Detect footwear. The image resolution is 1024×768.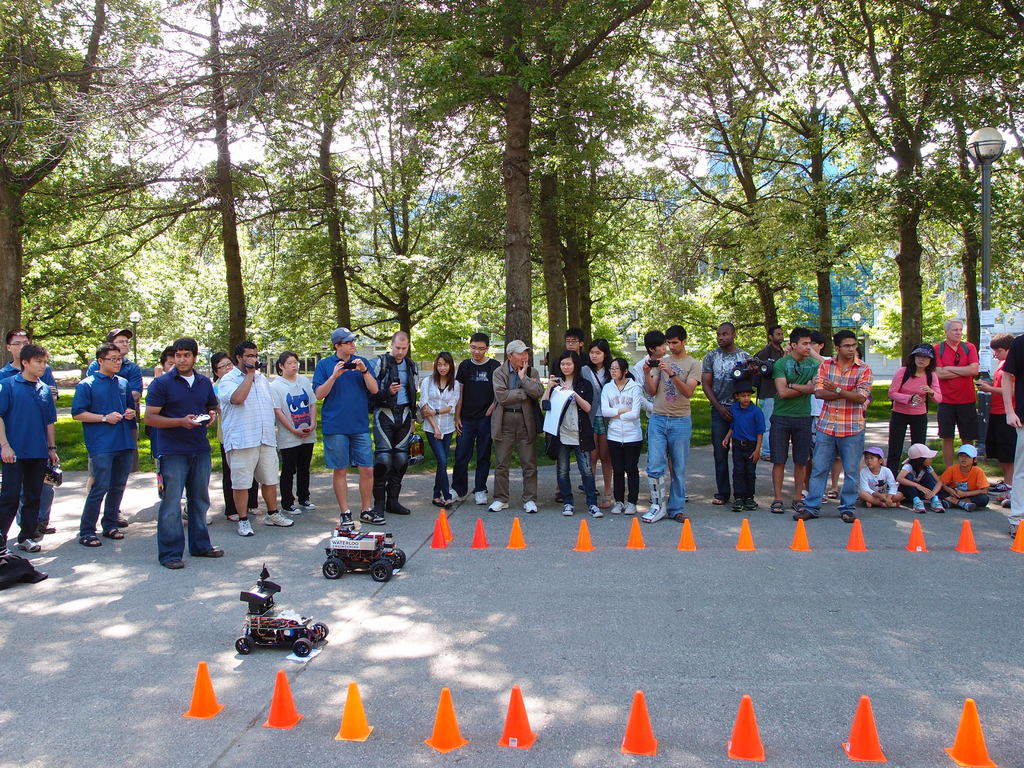
<bbox>161, 554, 184, 570</bbox>.
